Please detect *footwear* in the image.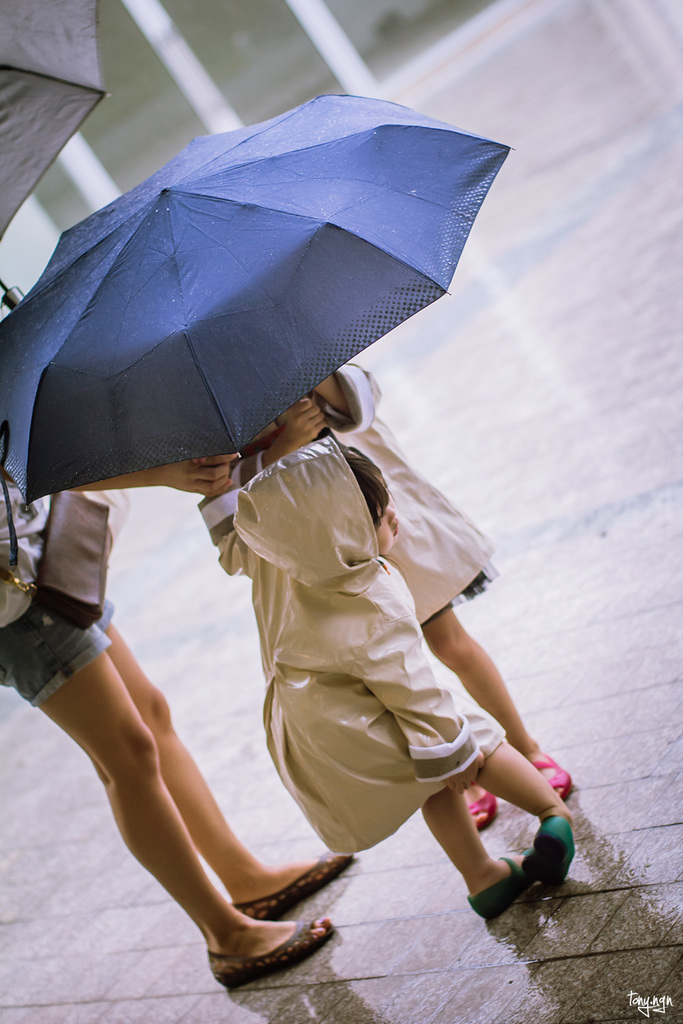
[left=462, top=782, right=500, bottom=836].
